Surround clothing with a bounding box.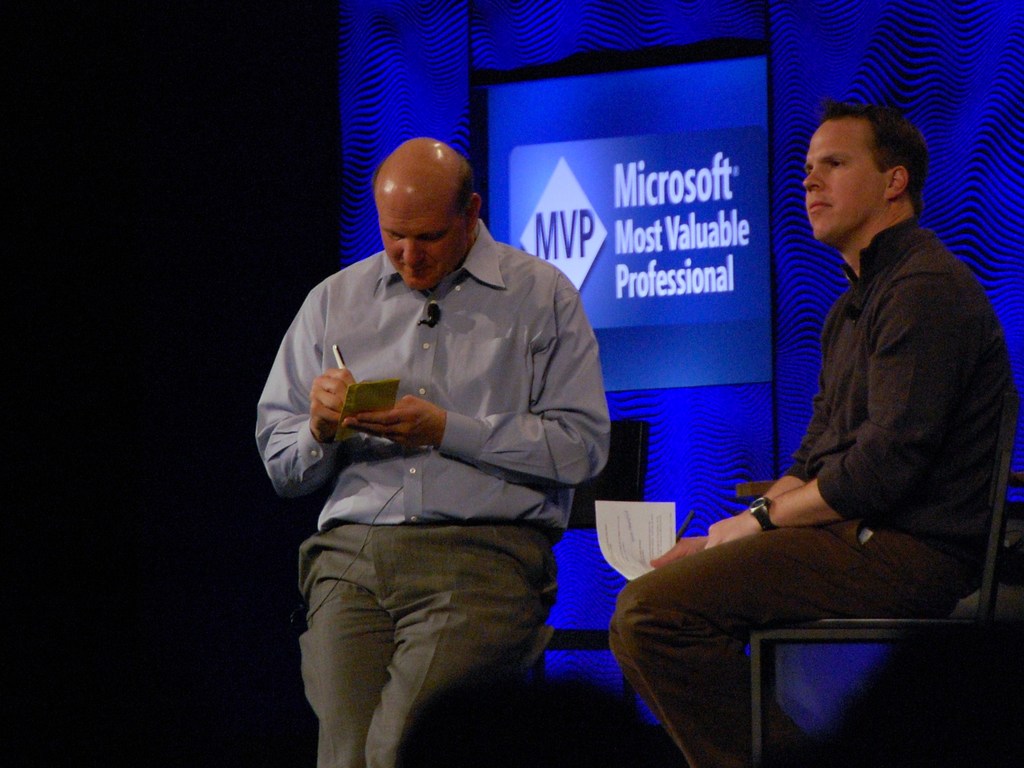
[257,182,619,705].
